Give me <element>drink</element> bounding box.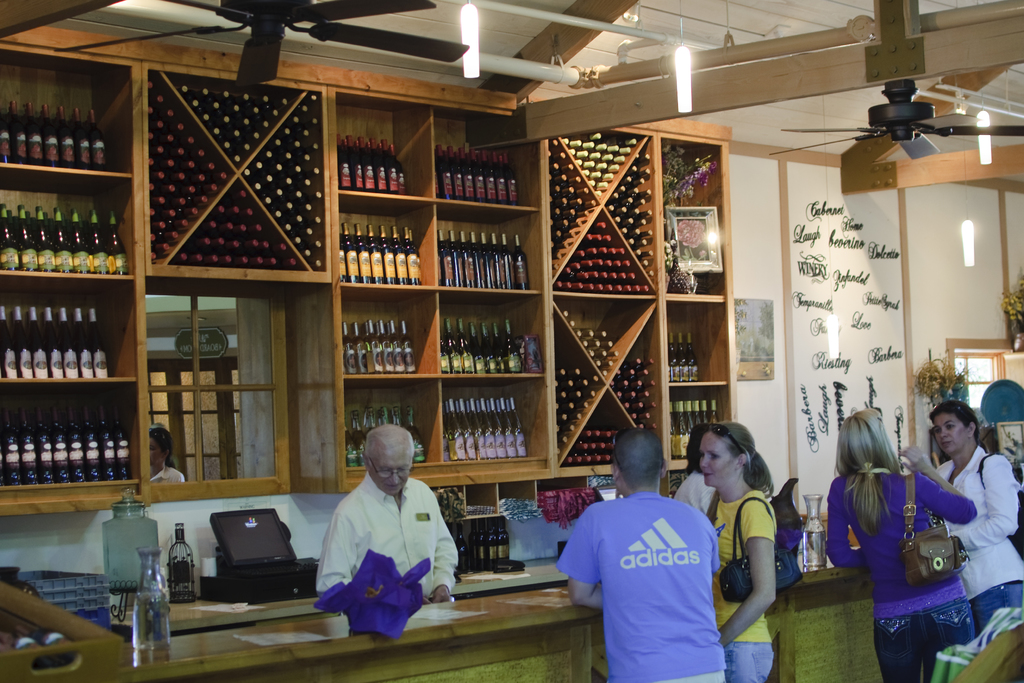
{"left": 134, "top": 552, "right": 177, "bottom": 671}.
